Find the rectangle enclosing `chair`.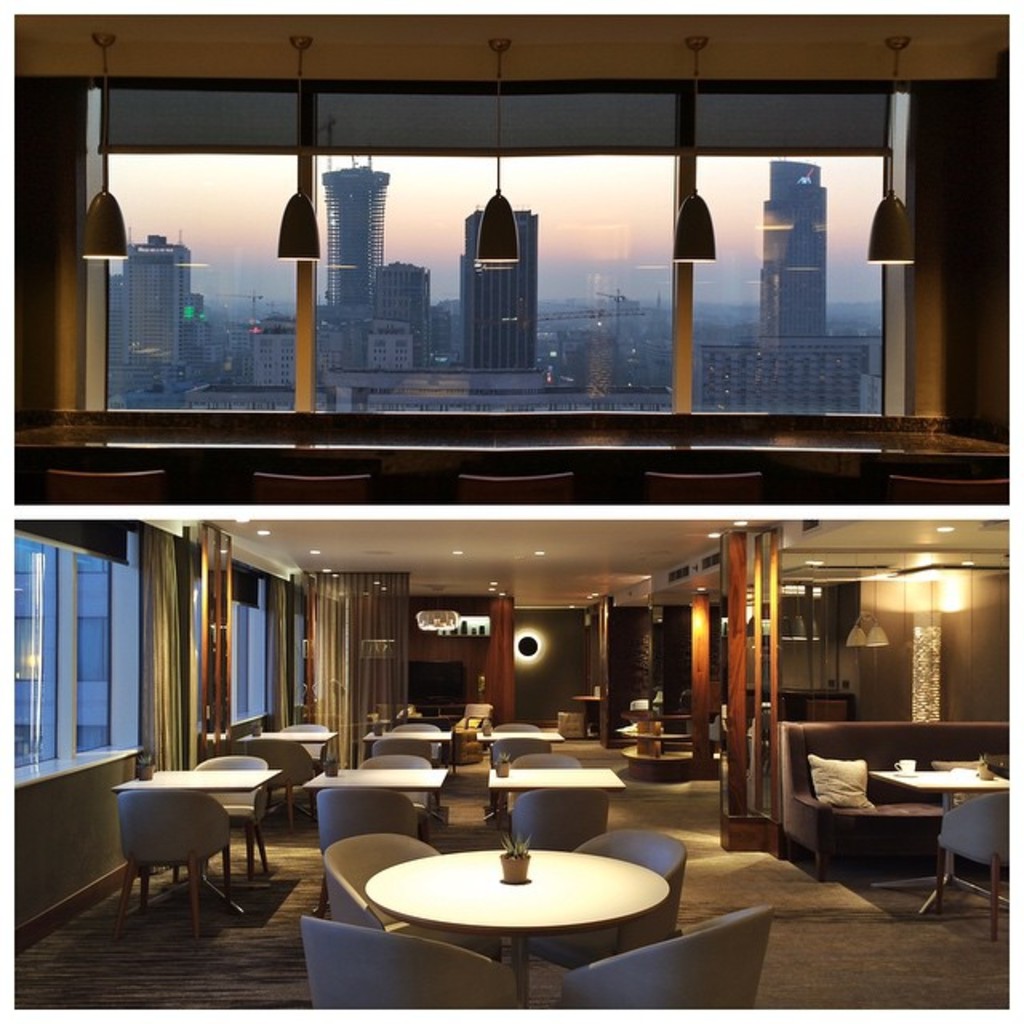
bbox=(522, 824, 693, 970).
